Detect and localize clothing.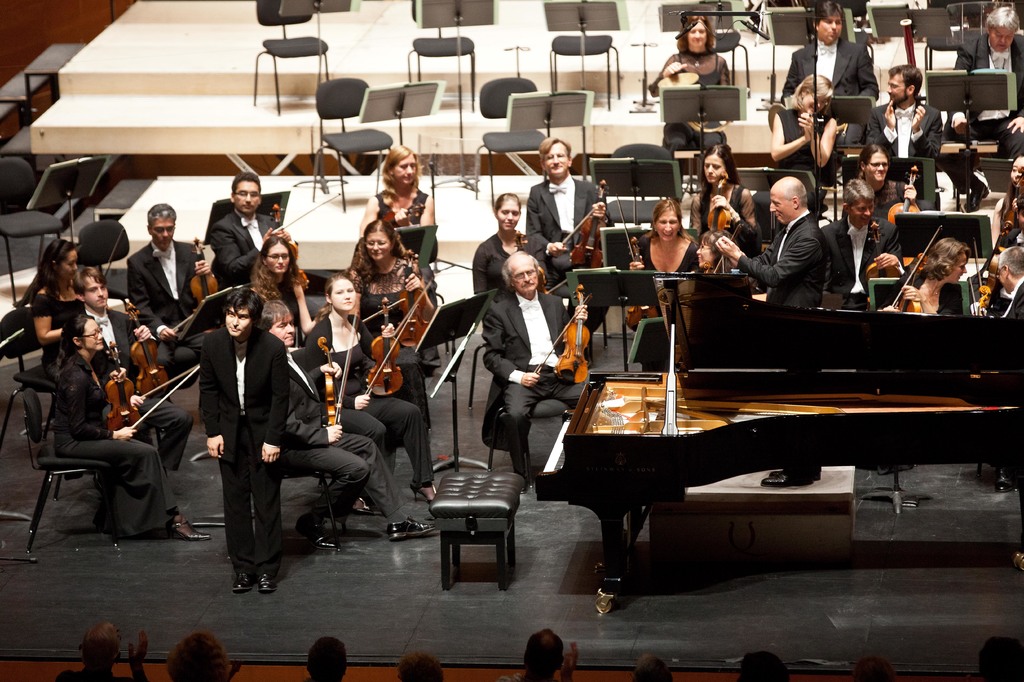
Localized at <region>130, 240, 193, 323</region>.
